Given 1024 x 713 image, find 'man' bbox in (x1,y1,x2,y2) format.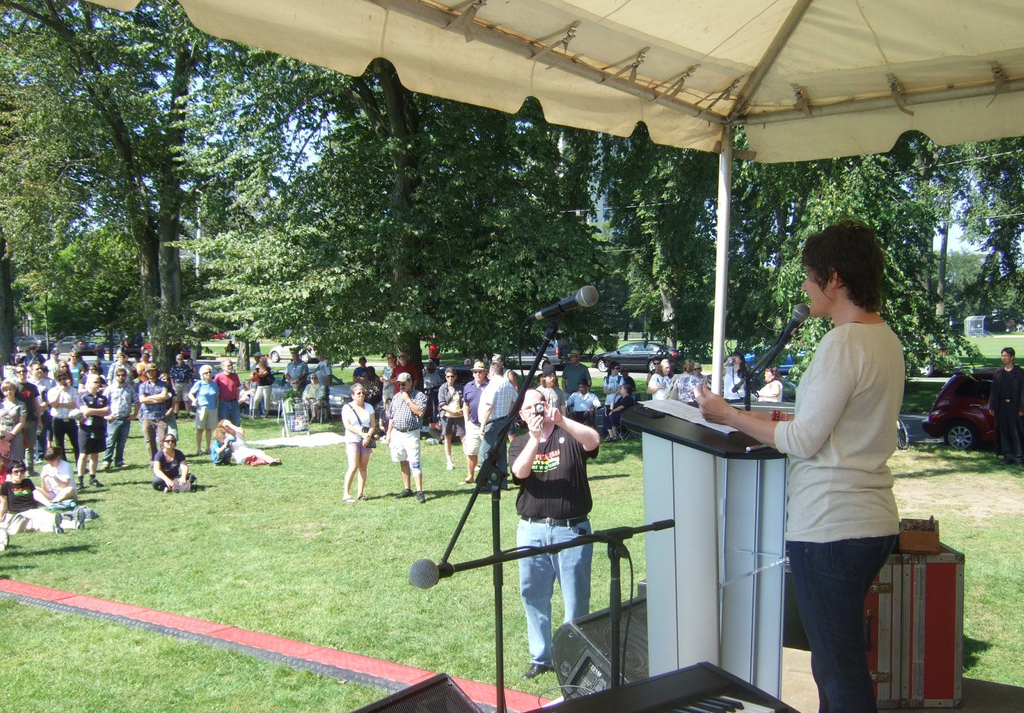
(388,350,420,398).
